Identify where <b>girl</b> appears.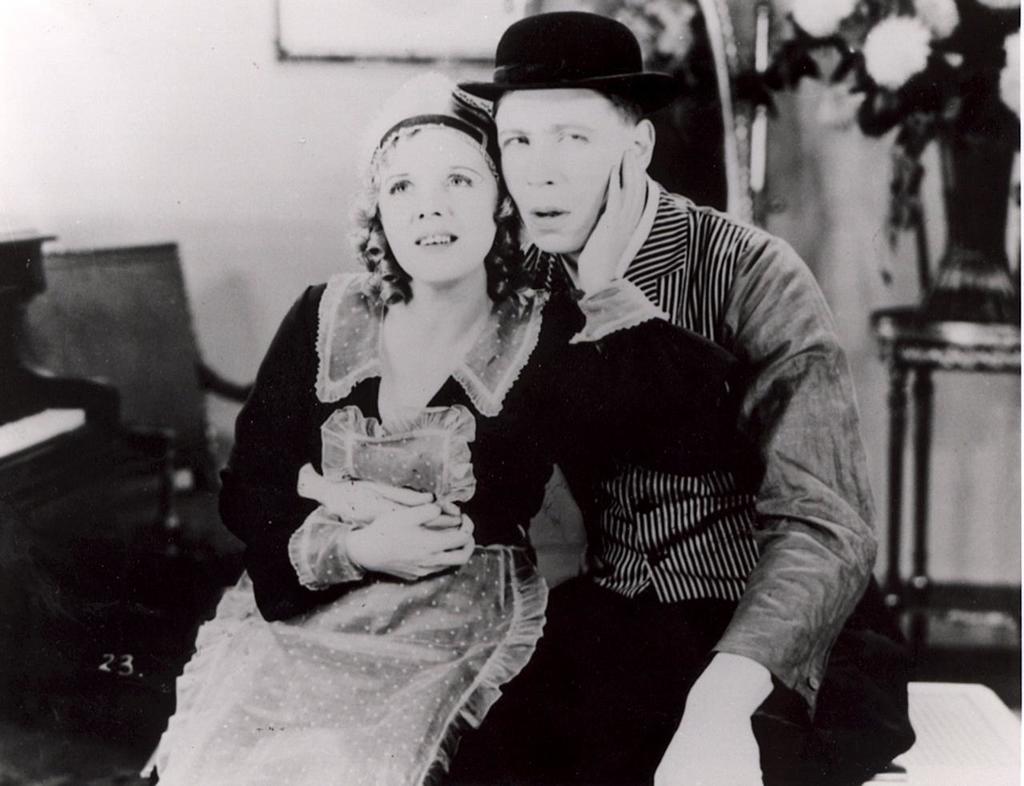
Appears at (x1=123, y1=79, x2=744, y2=785).
